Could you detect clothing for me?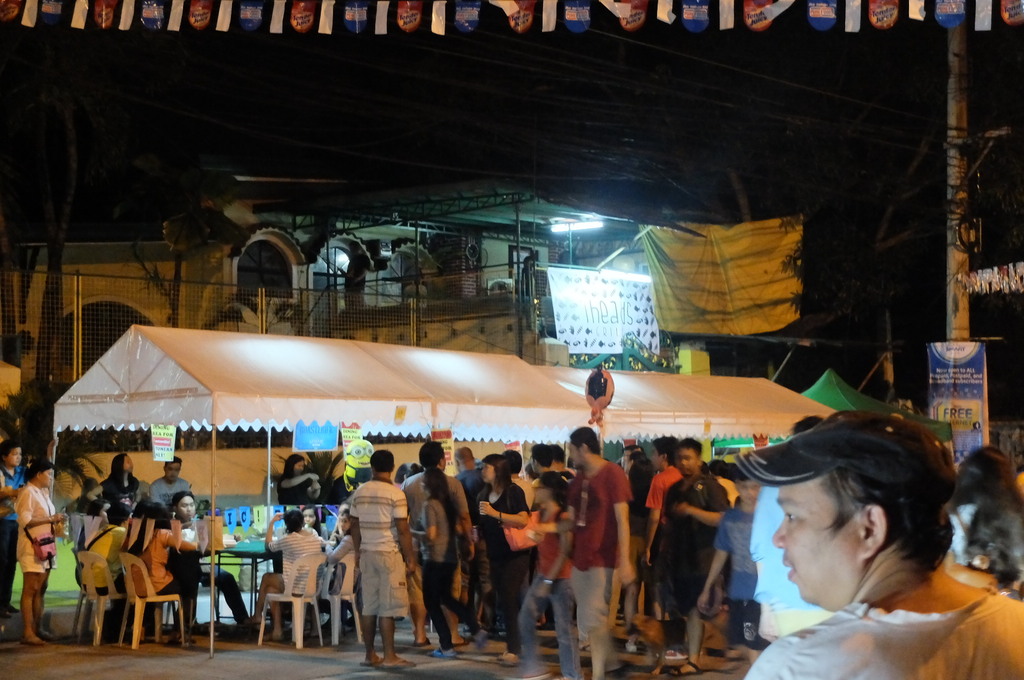
Detection result: [13, 480, 52, 578].
